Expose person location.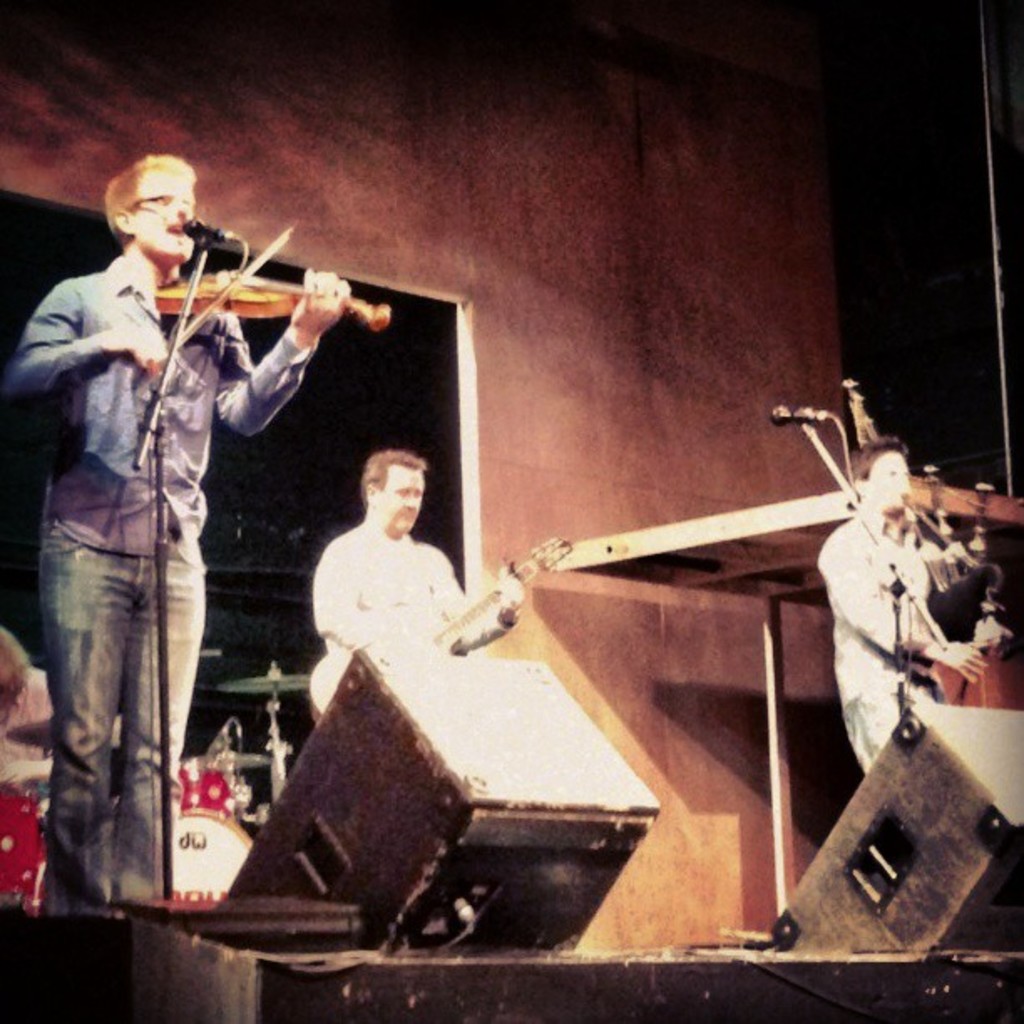
Exposed at {"left": 308, "top": 447, "right": 517, "bottom": 723}.
